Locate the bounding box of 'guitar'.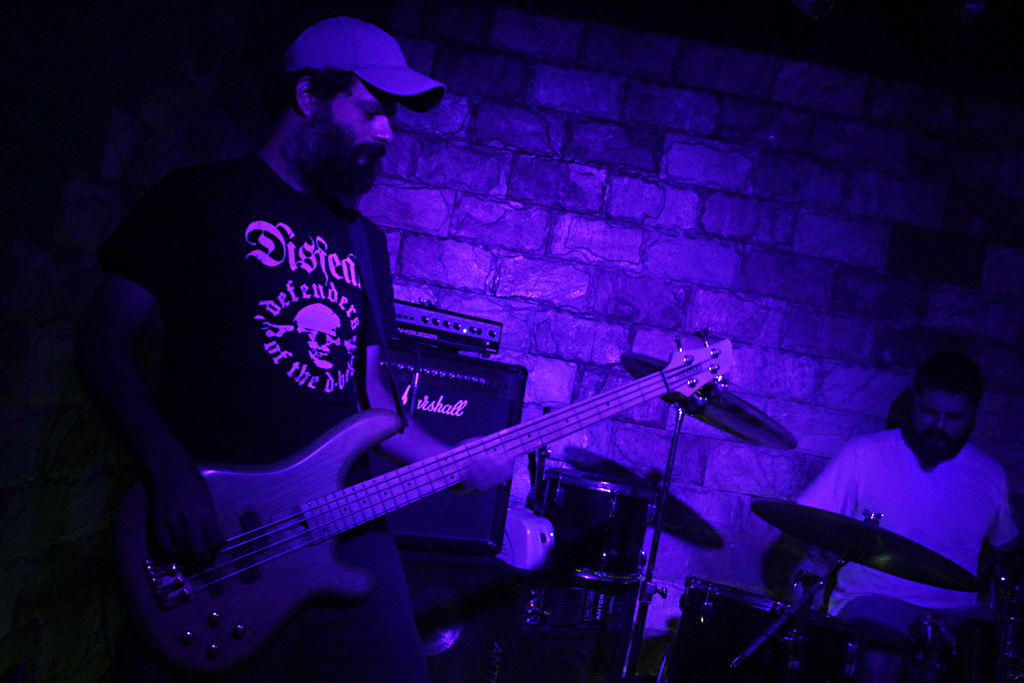
Bounding box: region(114, 326, 781, 669).
